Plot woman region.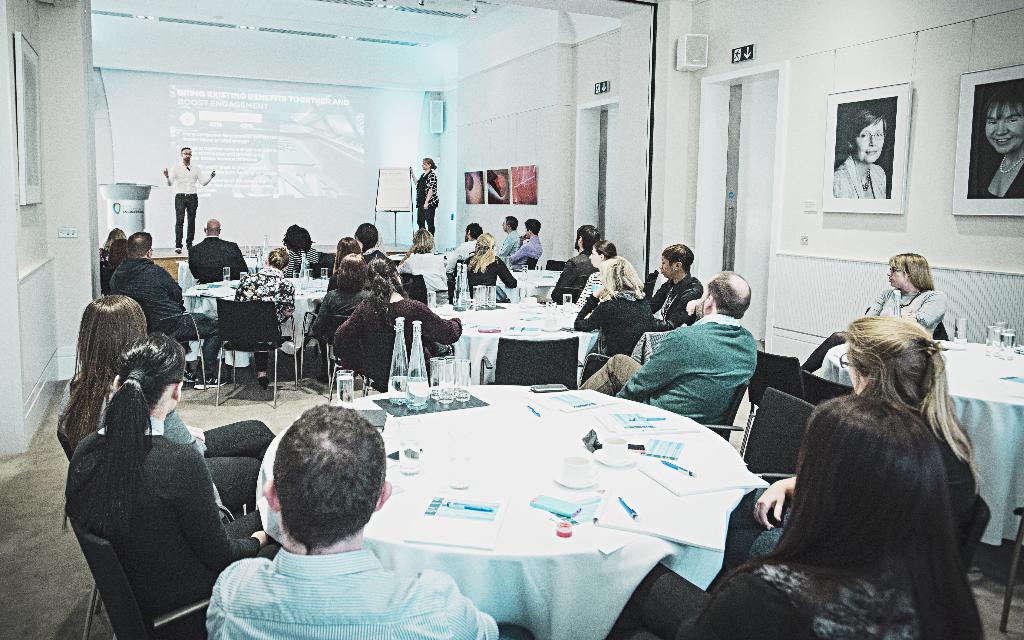
Plotted at 833:111:890:199.
